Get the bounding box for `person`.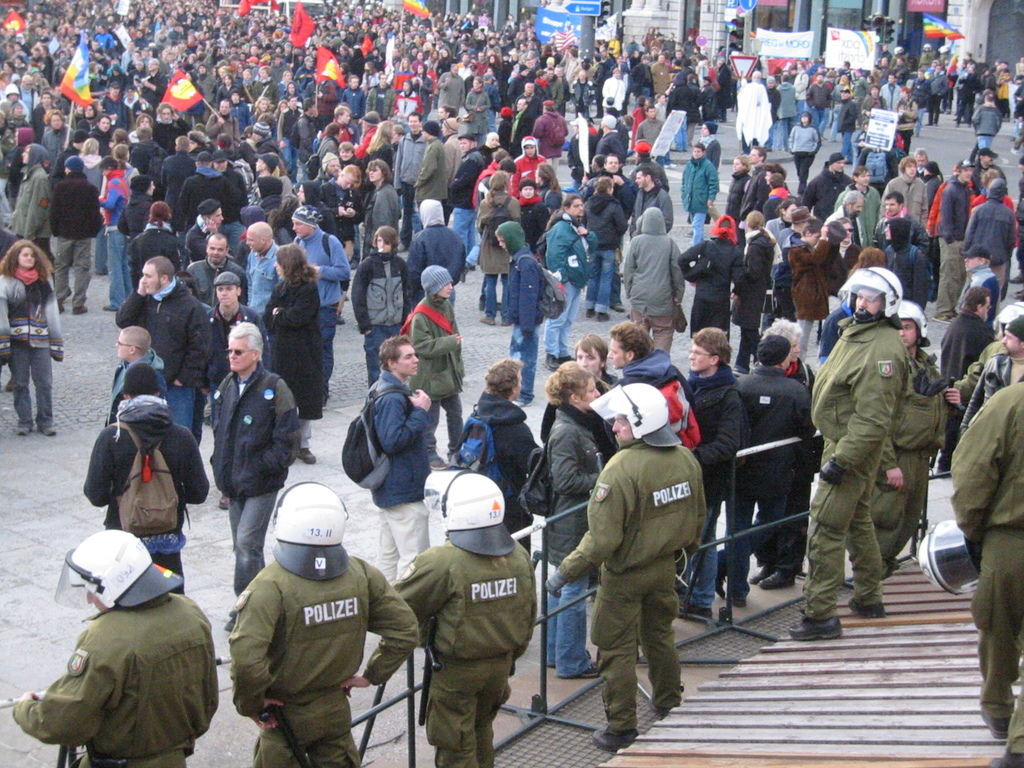
697 114 721 161.
